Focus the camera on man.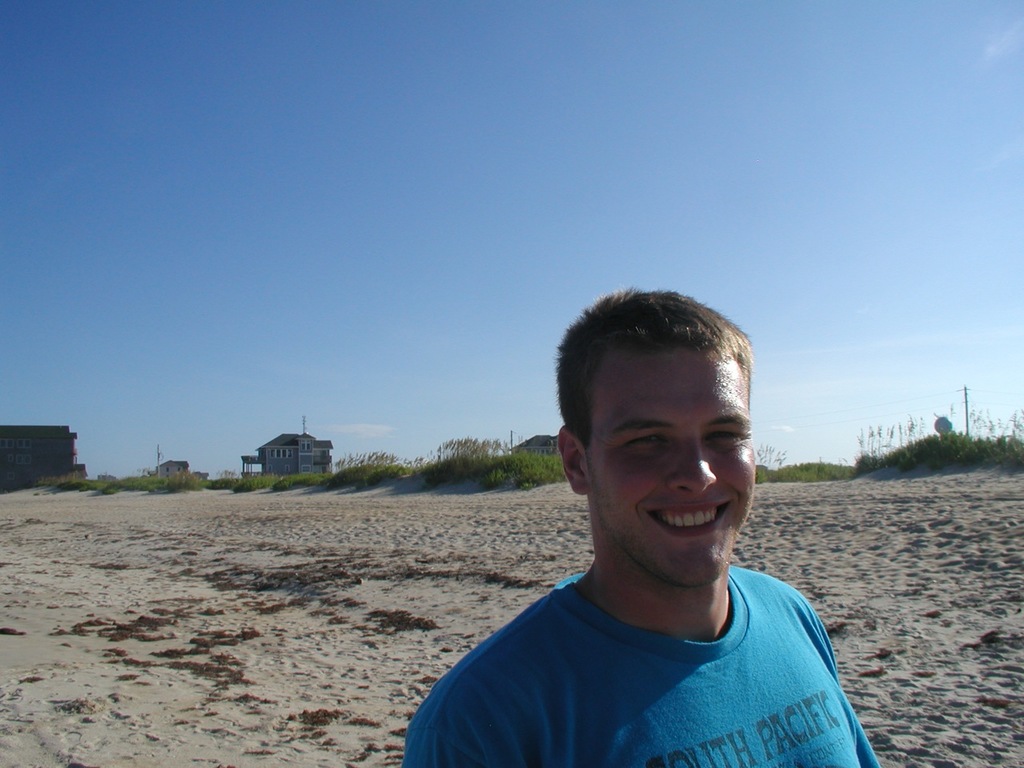
Focus region: [x1=396, y1=300, x2=898, y2=762].
